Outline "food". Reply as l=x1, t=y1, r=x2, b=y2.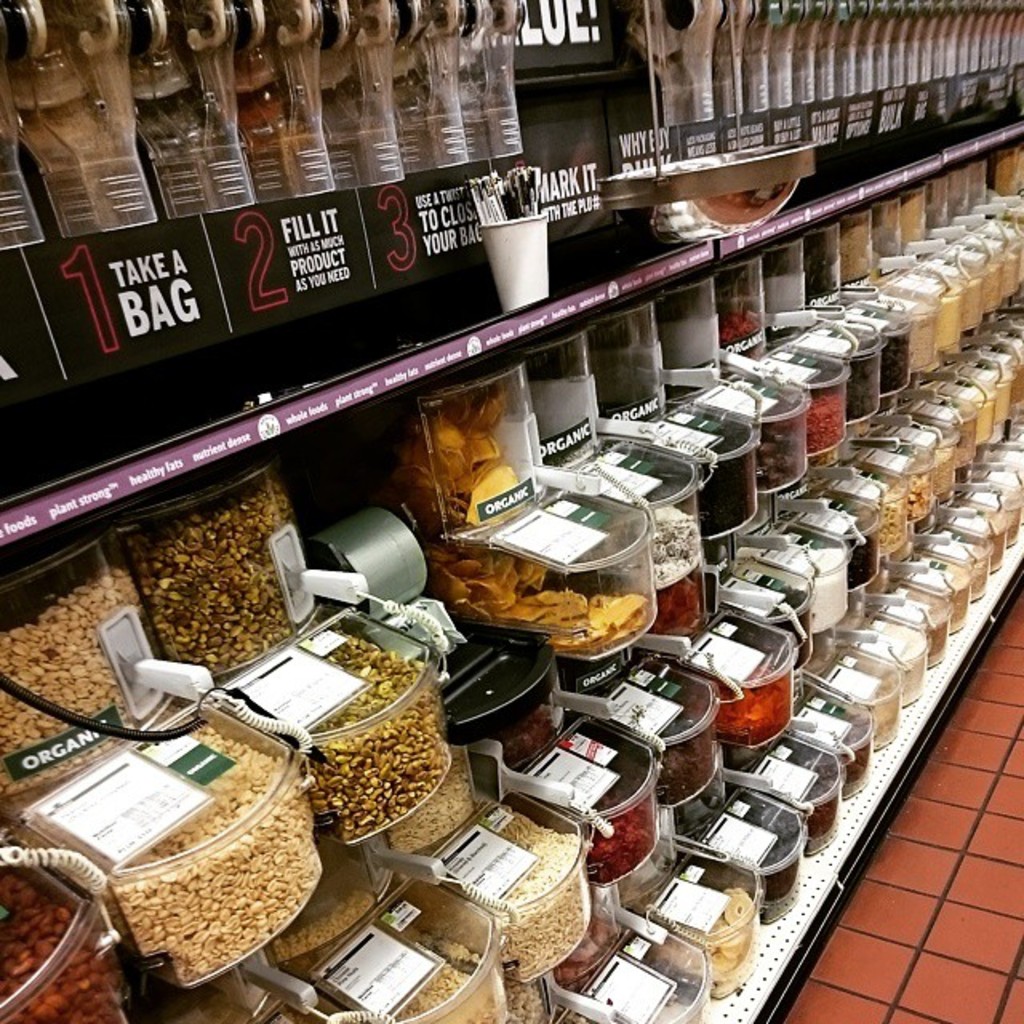
l=762, t=582, r=808, b=666.
